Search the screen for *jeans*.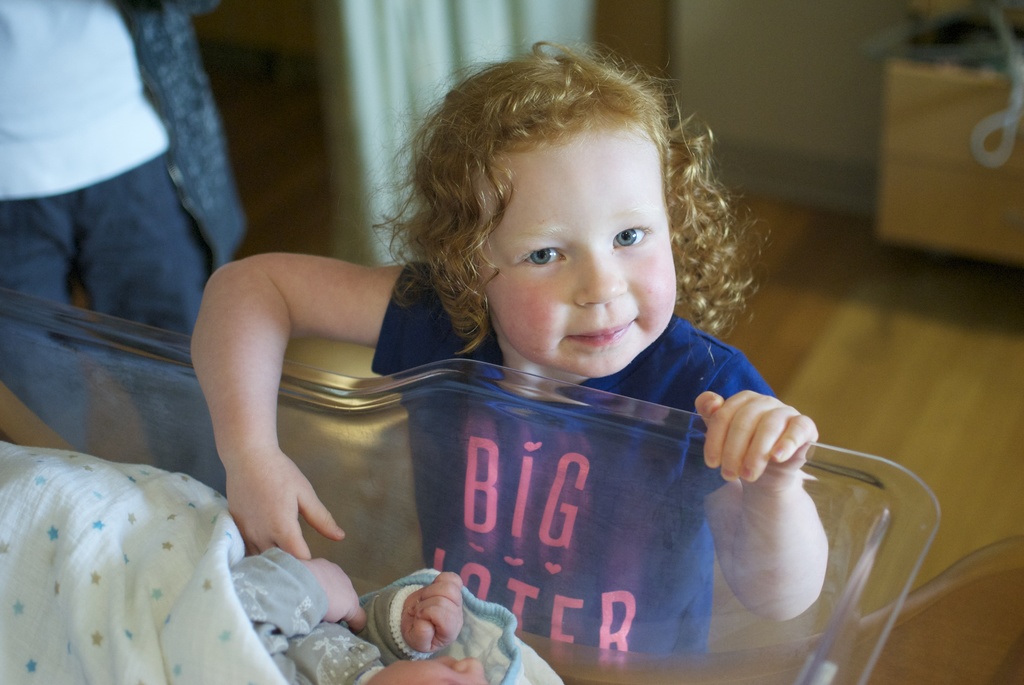
Found at [3, 151, 223, 487].
